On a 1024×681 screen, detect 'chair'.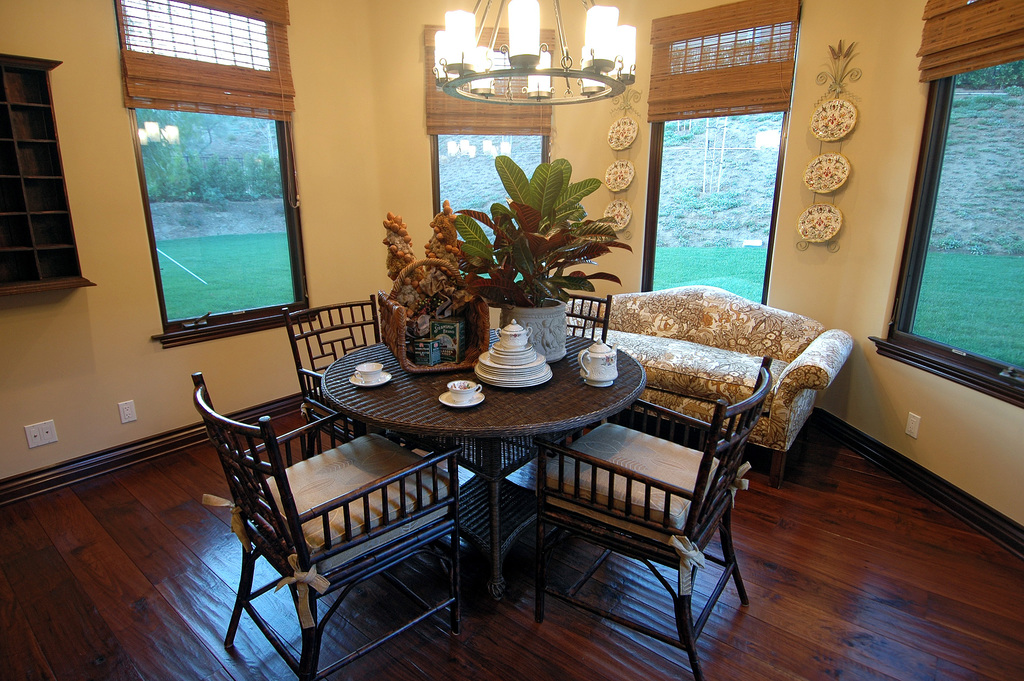
<bbox>505, 290, 610, 482</bbox>.
